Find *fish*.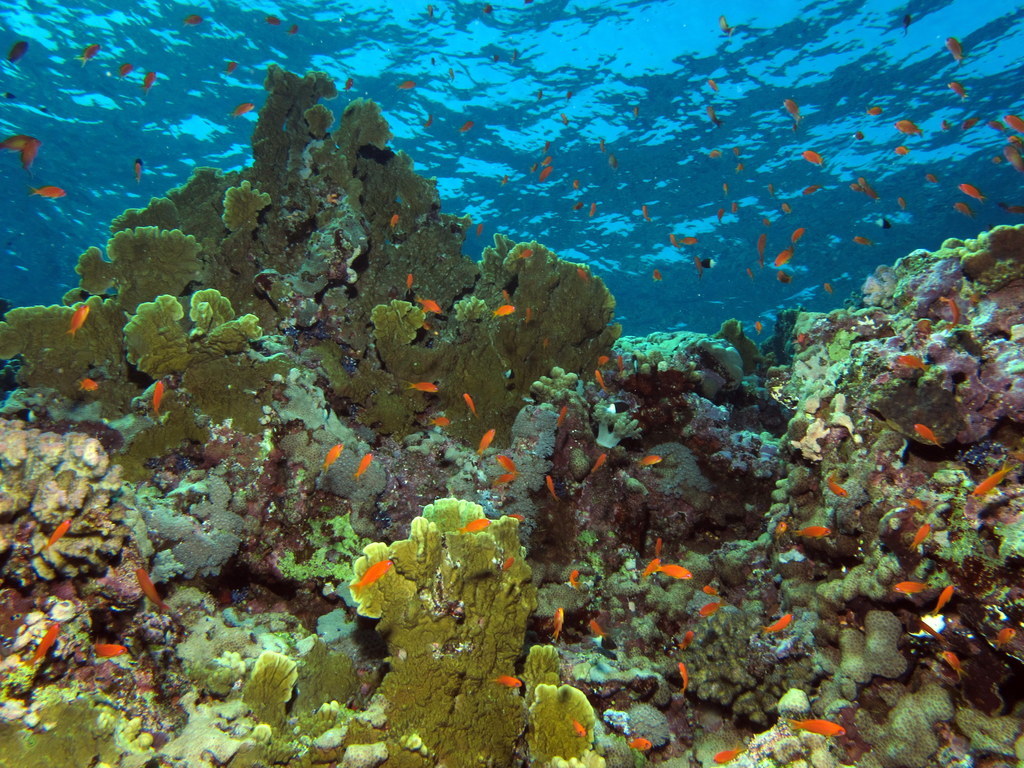
Rect(934, 583, 956, 604).
